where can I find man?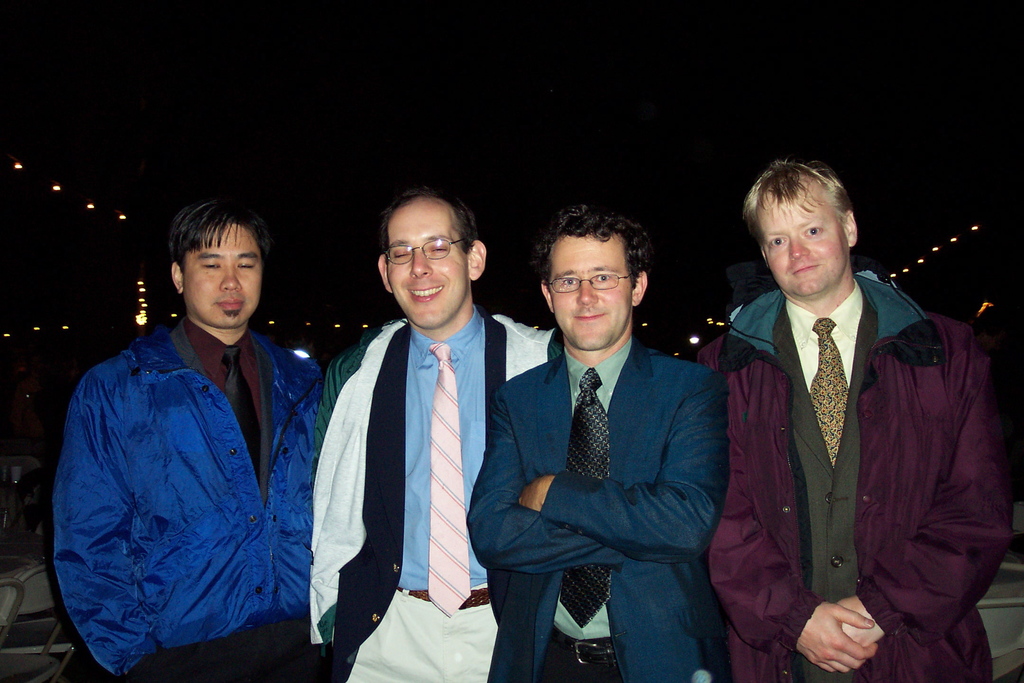
You can find it at region(468, 200, 732, 682).
